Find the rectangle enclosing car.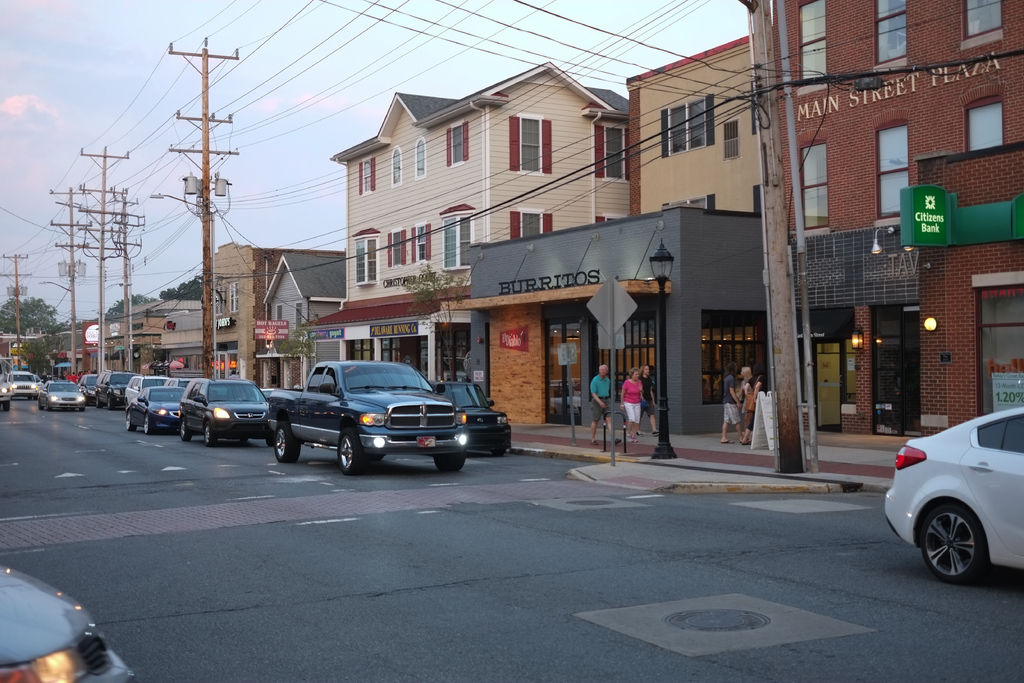
Rect(0, 377, 15, 416).
